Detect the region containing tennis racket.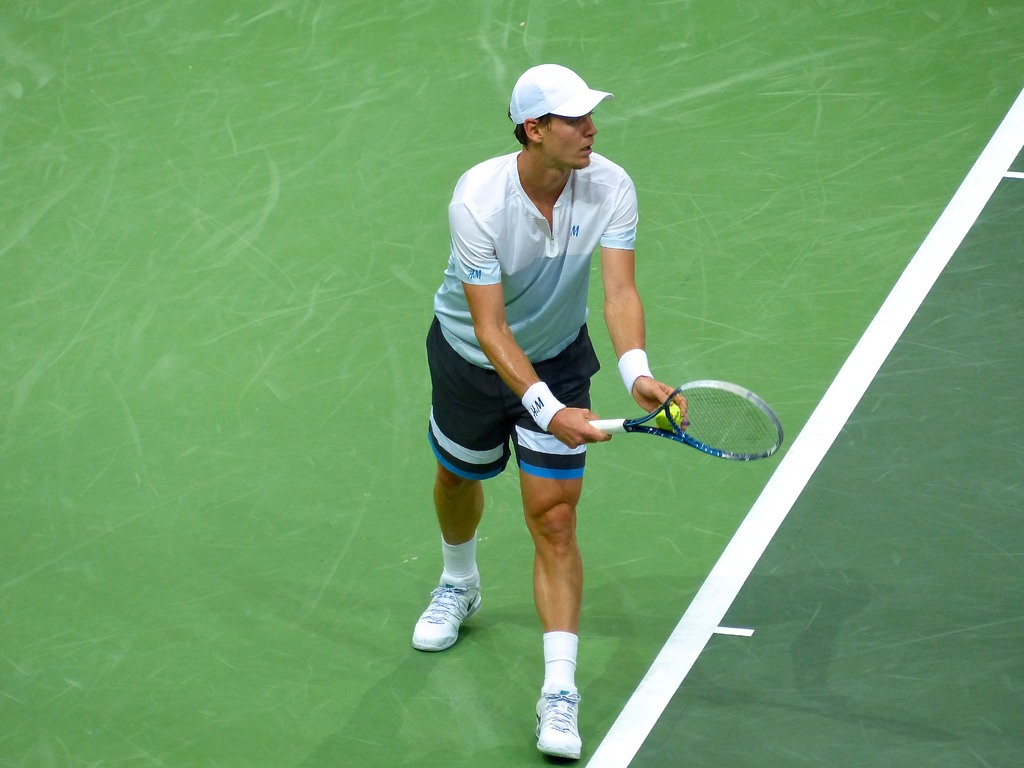
box=[589, 379, 785, 464].
